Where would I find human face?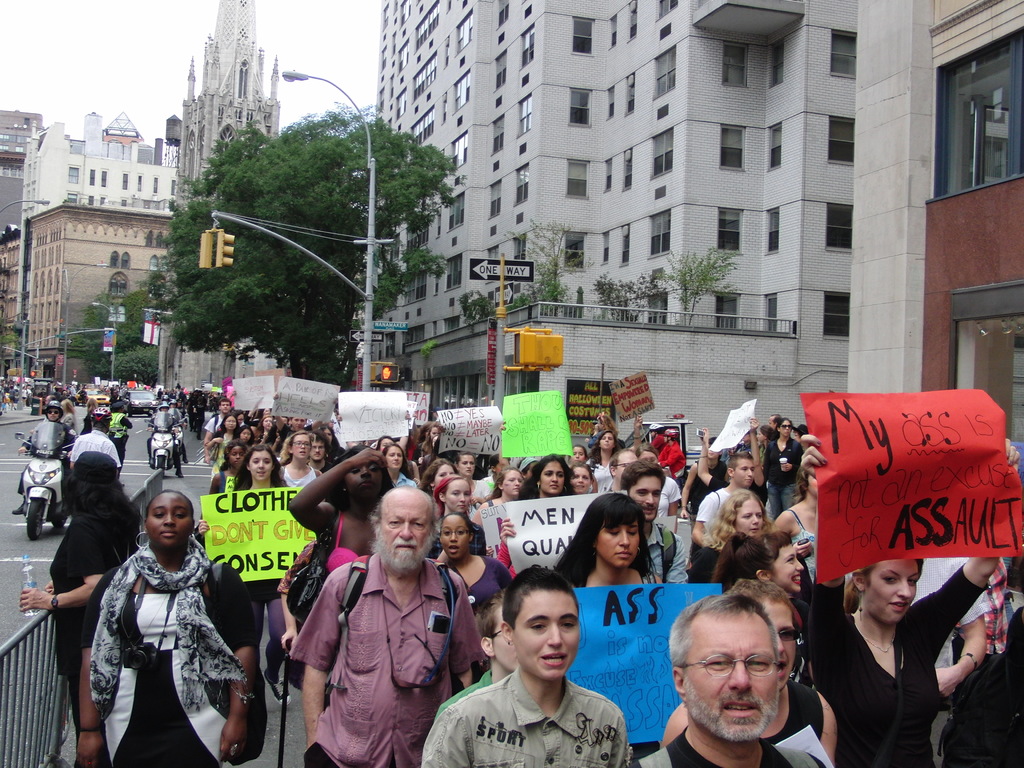
At <bbox>683, 616, 779, 735</bbox>.
